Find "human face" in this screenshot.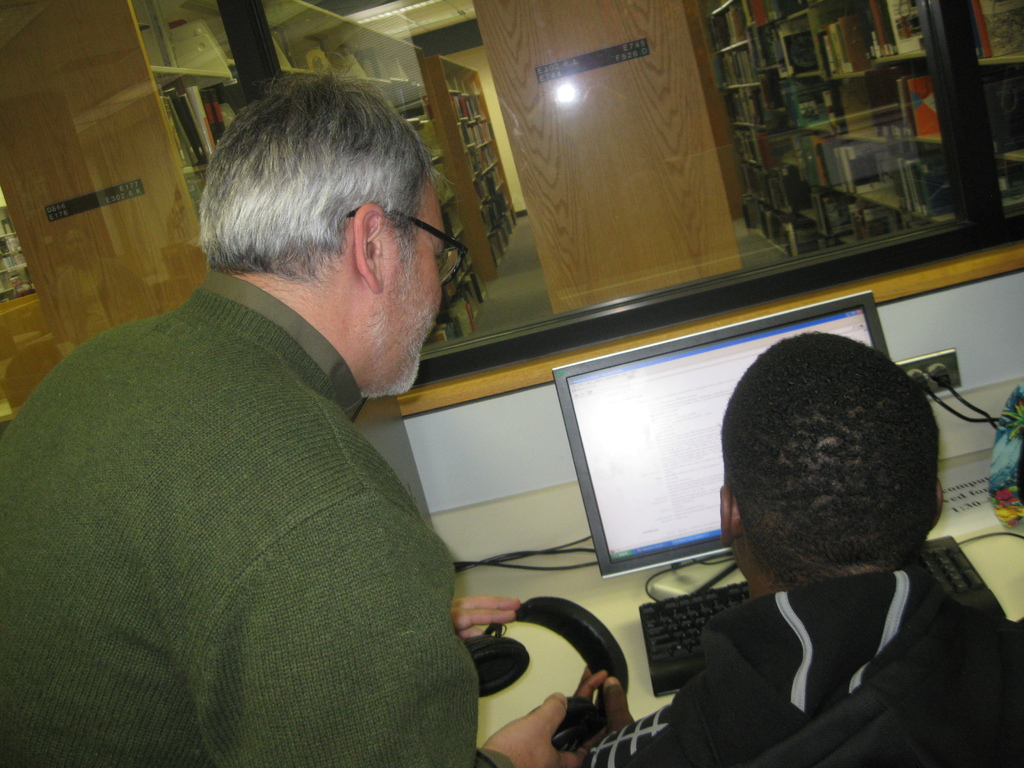
The bounding box for "human face" is (387,173,457,393).
